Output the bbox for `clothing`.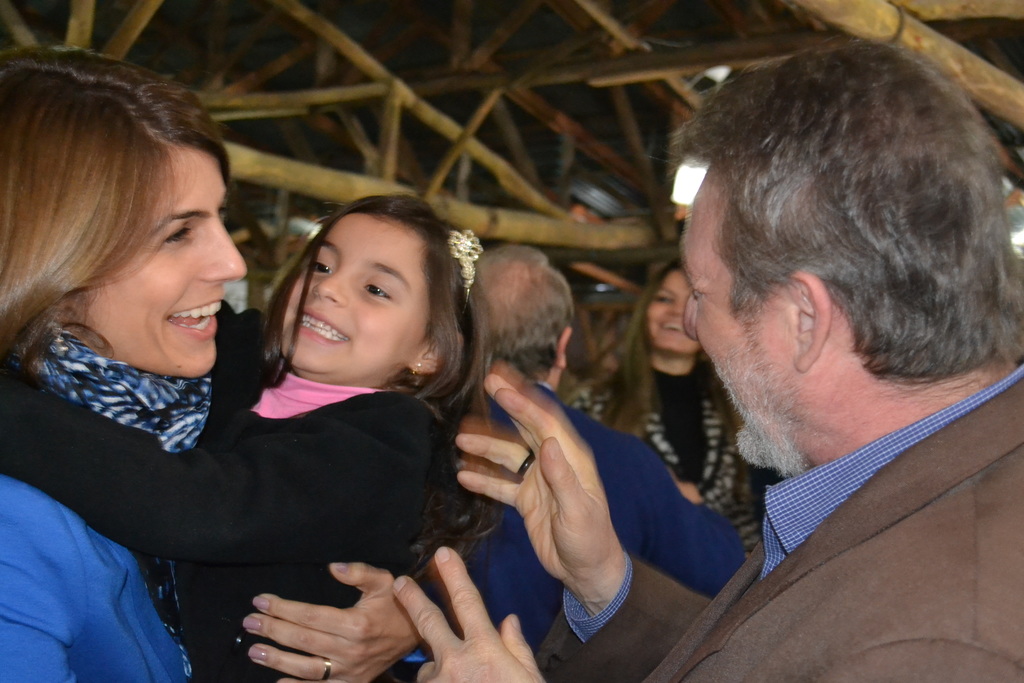
(547,362,1023,682).
